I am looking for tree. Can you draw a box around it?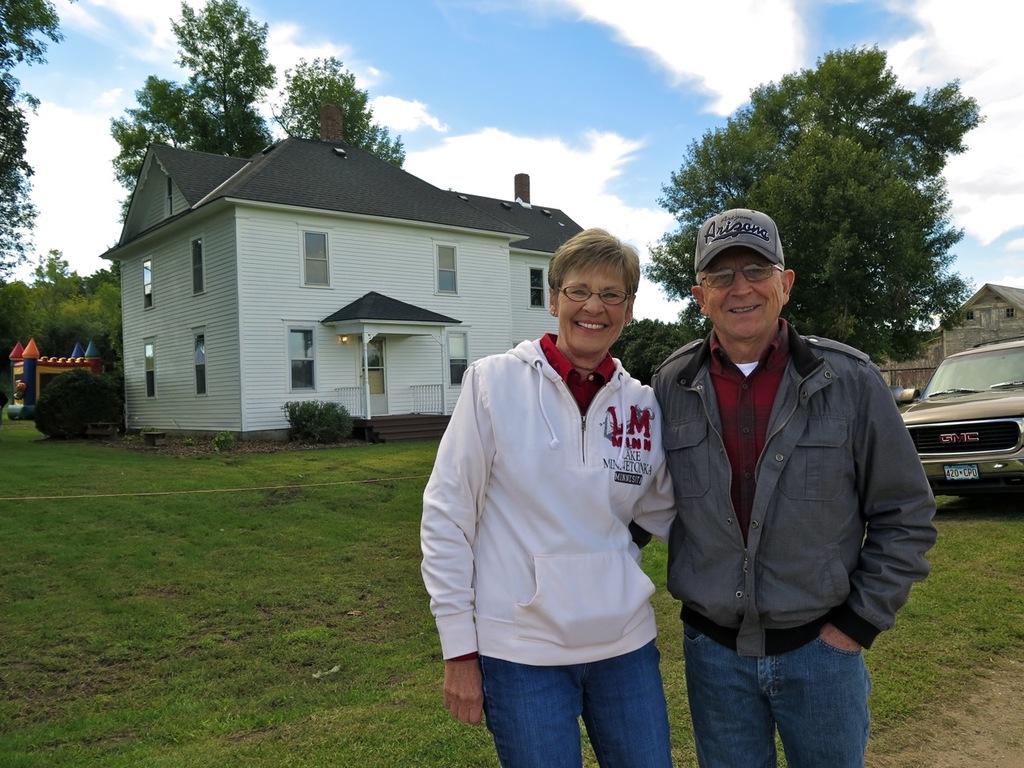
Sure, the bounding box is rect(268, 52, 414, 174).
